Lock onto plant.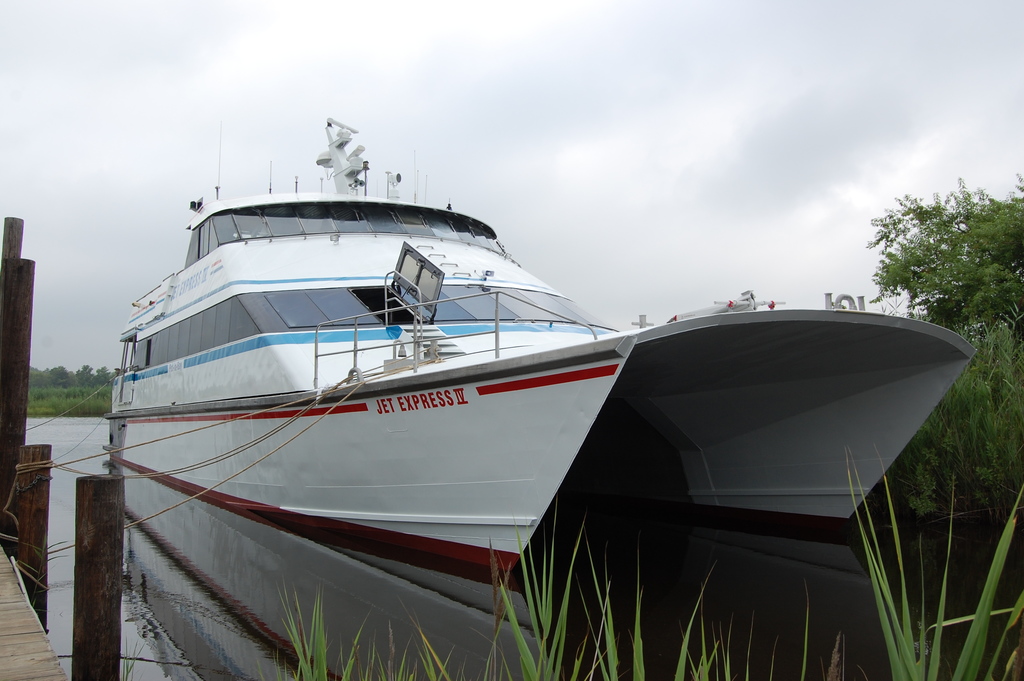
Locked: {"x1": 25, "y1": 386, "x2": 107, "y2": 420}.
